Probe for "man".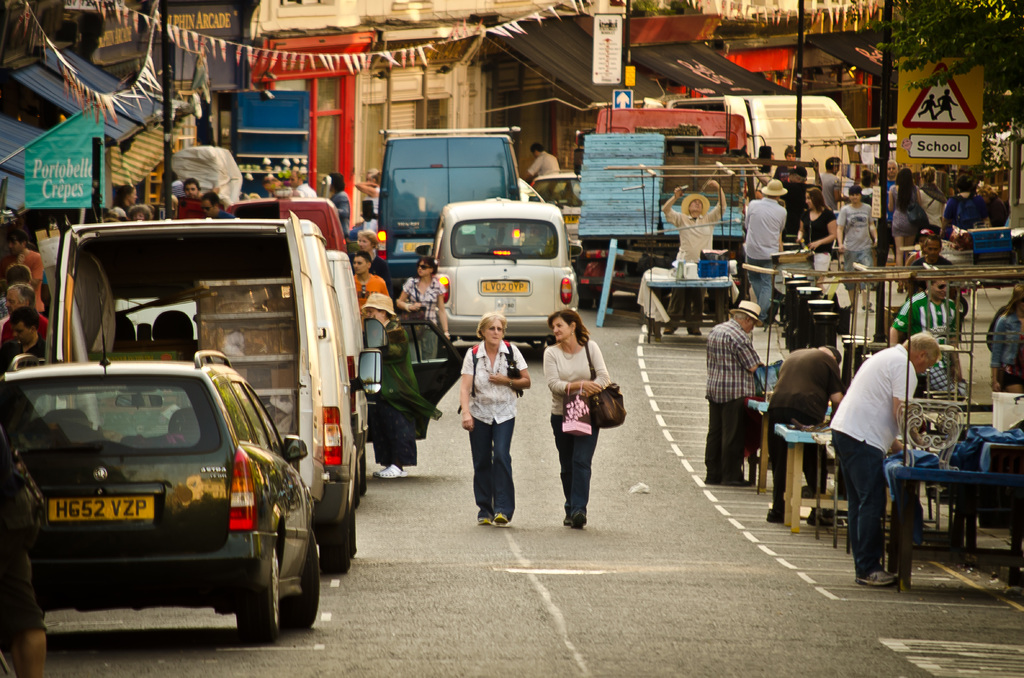
Probe result: pyautogui.locateOnScreen(0, 278, 50, 346).
